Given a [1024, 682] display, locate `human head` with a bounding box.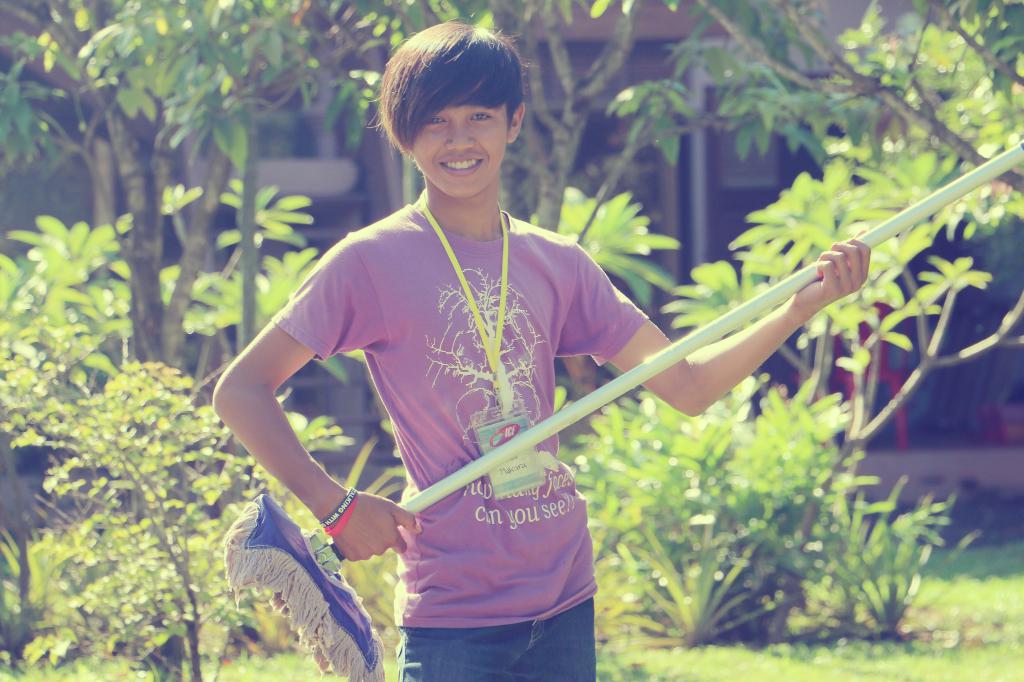
Located: 368, 18, 537, 194.
